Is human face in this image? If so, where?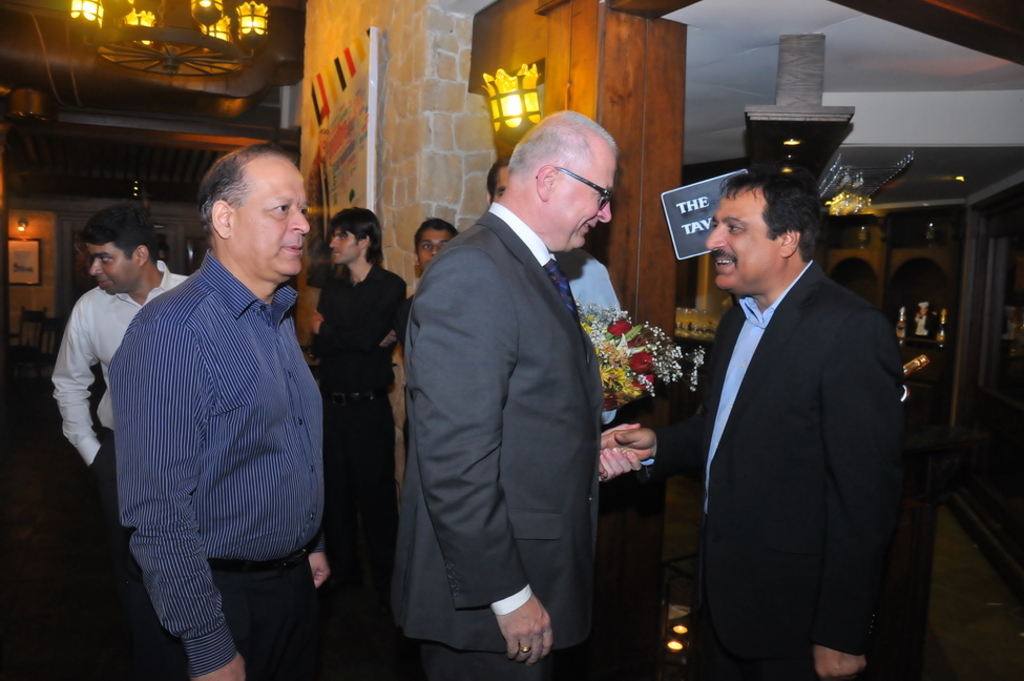
Yes, at detection(705, 195, 790, 292).
